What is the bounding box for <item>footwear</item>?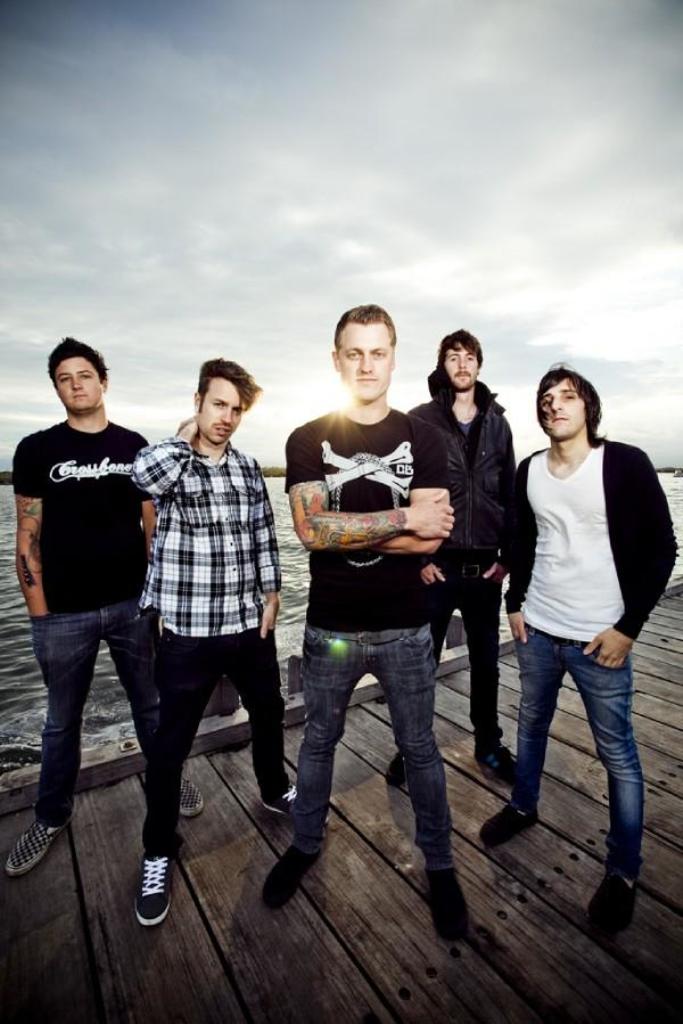
[x1=256, y1=839, x2=329, y2=912].
